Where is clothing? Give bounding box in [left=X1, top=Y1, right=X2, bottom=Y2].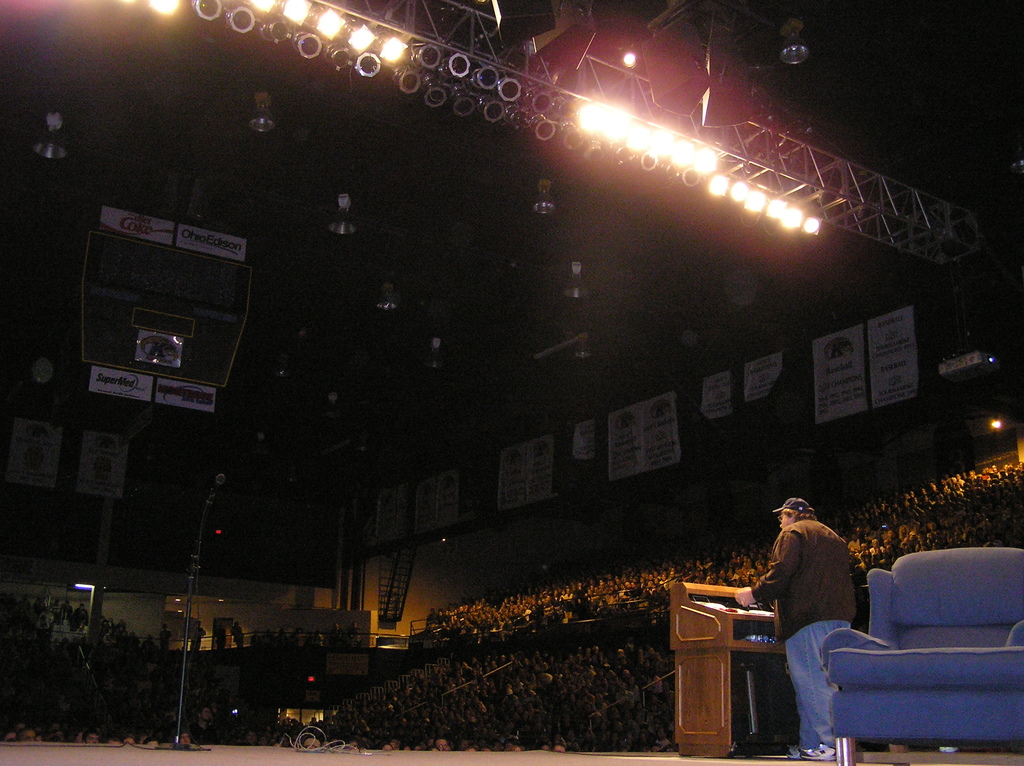
[left=779, top=609, right=862, bottom=760].
